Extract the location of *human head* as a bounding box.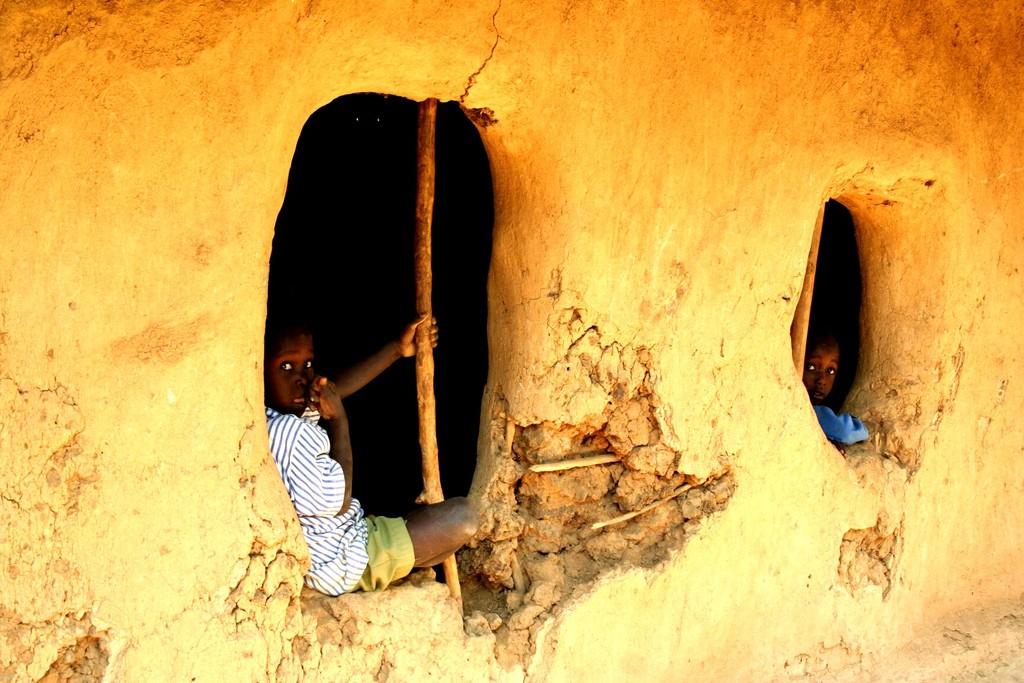
bbox=(271, 322, 322, 427).
